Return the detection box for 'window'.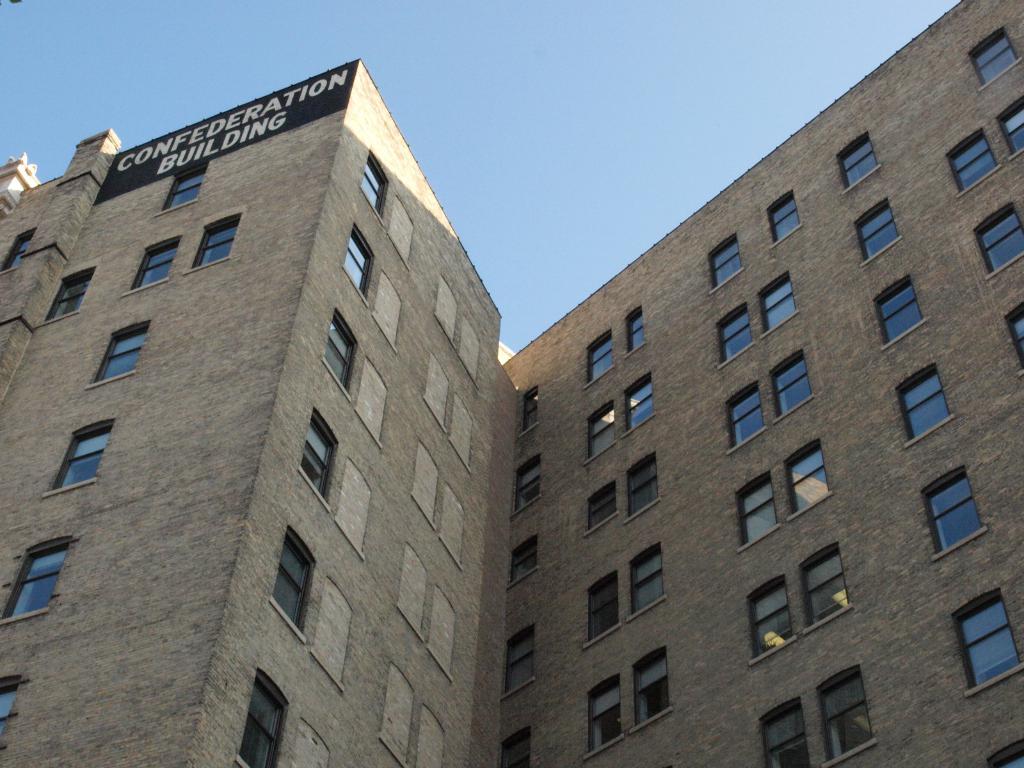
1006:298:1023:372.
